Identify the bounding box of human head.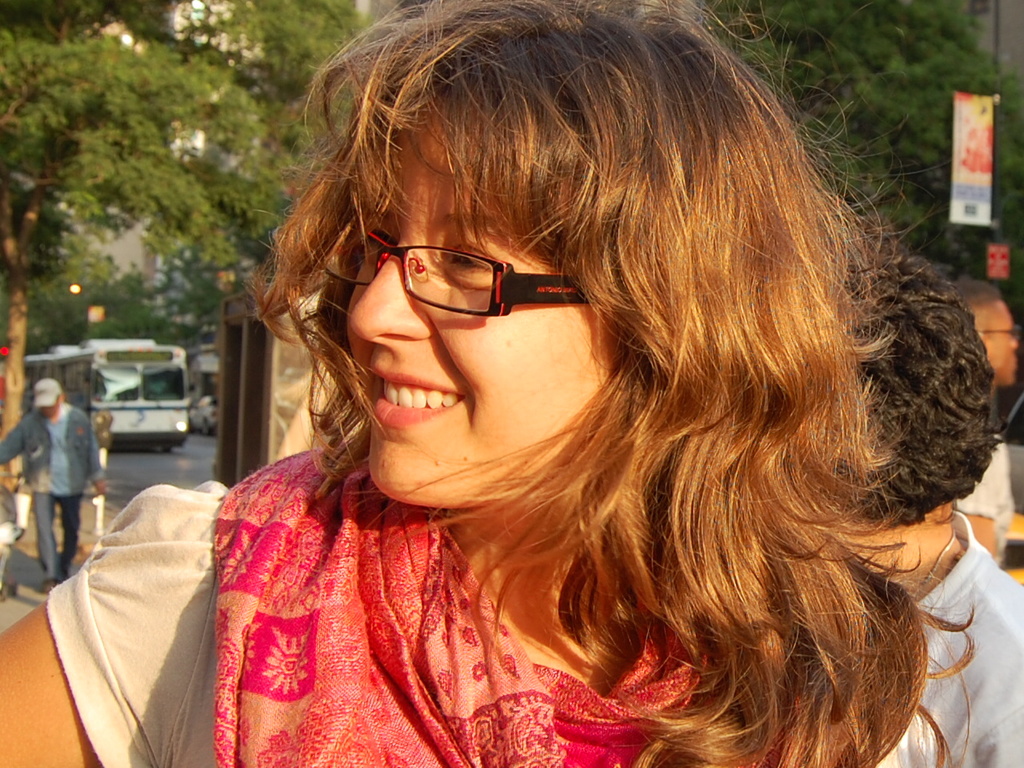
(34, 378, 62, 414).
